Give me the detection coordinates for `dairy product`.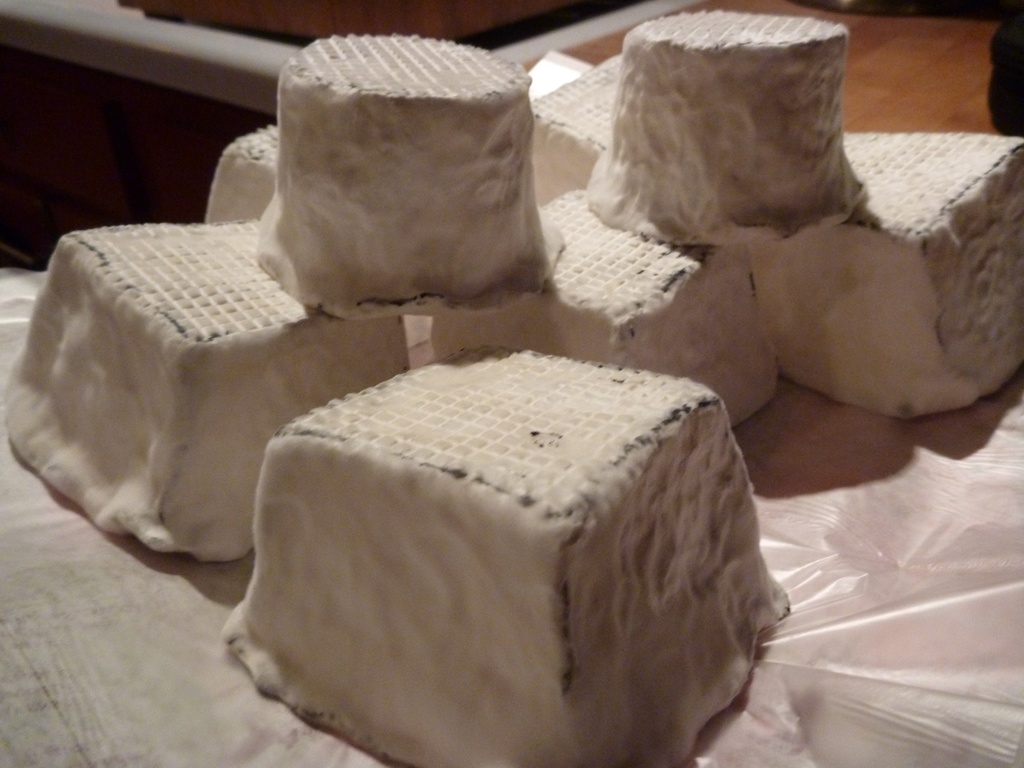
BBox(422, 182, 751, 456).
